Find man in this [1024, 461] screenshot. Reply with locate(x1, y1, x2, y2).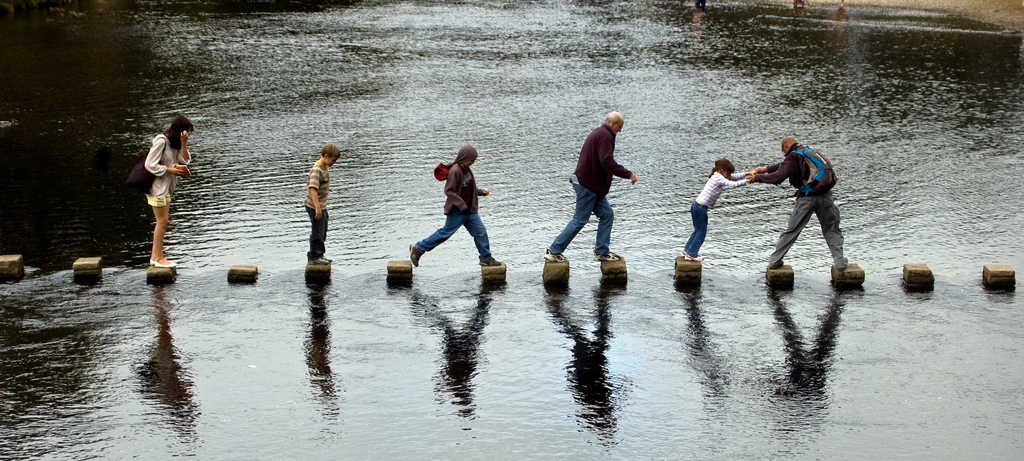
locate(549, 110, 637, 259).
